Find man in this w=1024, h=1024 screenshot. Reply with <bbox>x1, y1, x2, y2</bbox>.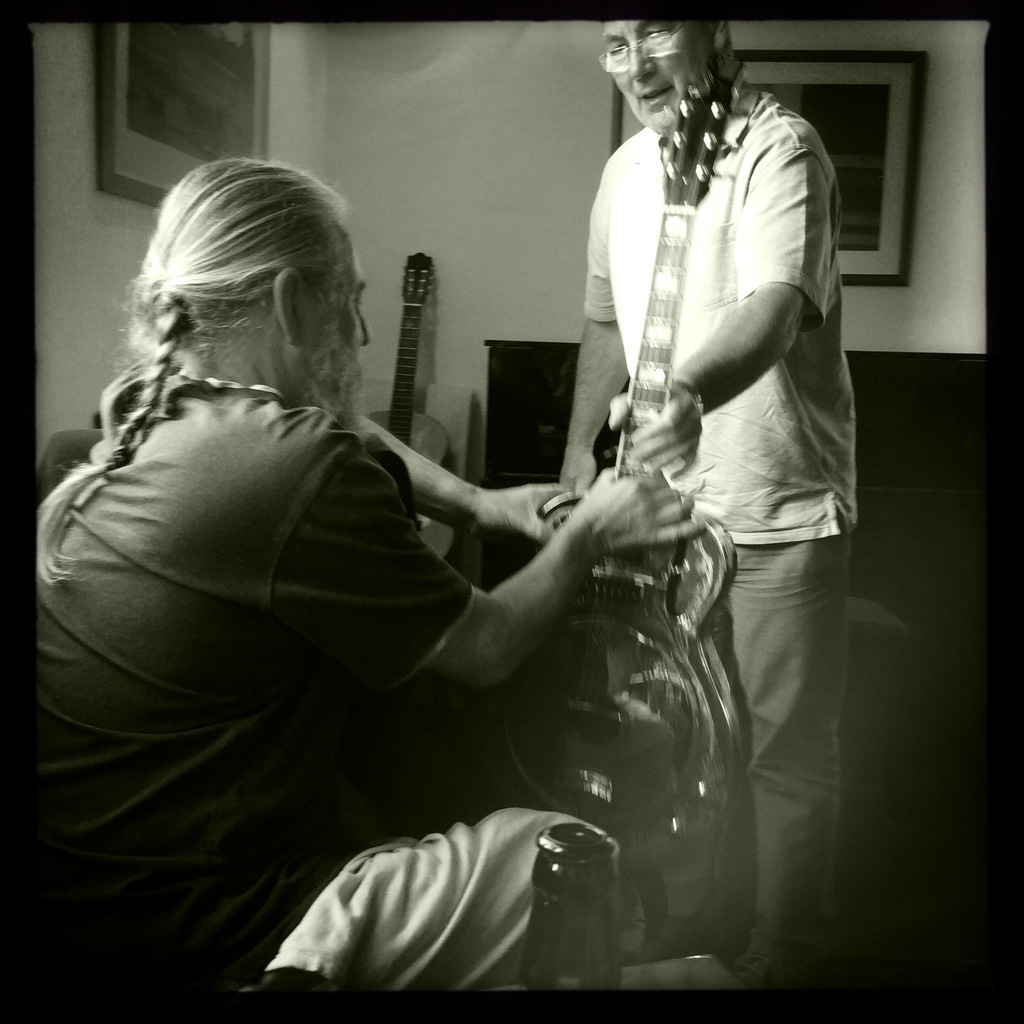
<bbox>553, 18, 856, 1000</bbox>.
